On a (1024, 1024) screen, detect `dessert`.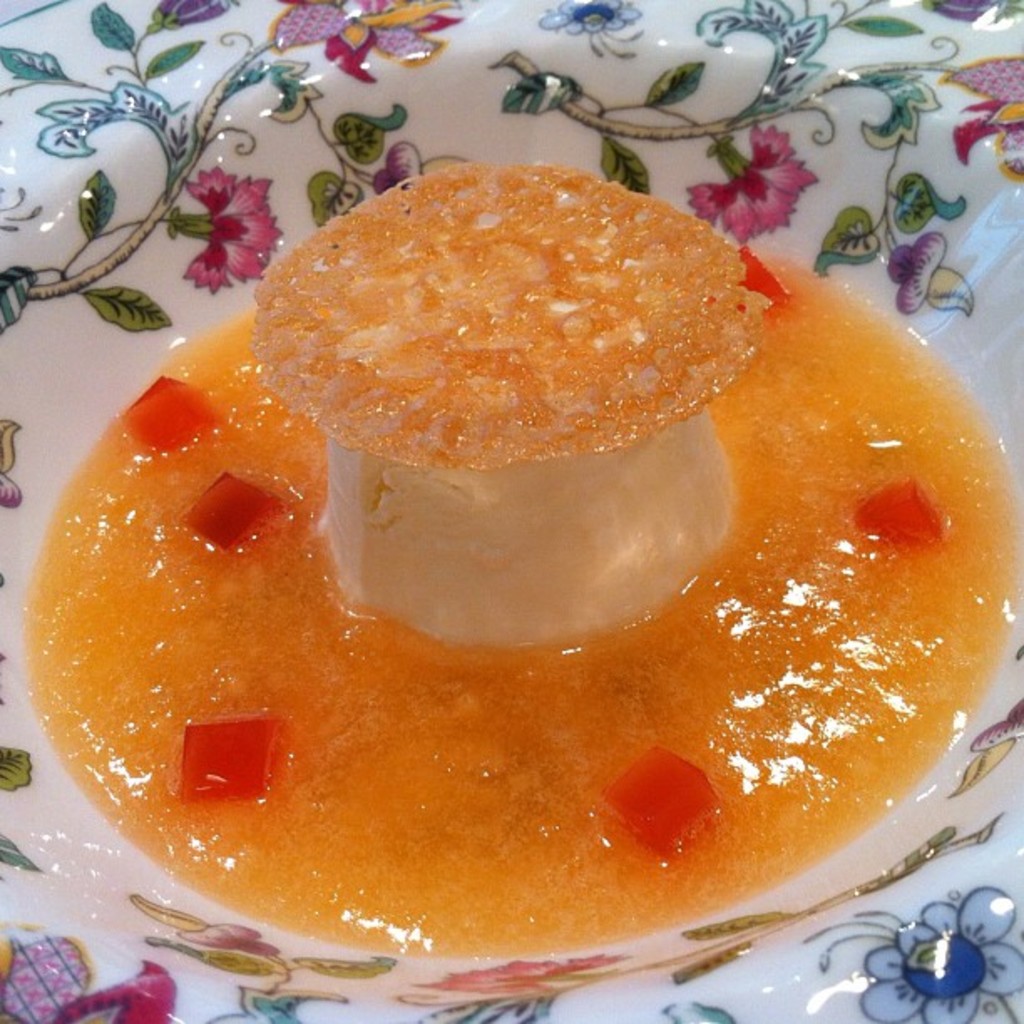
54,144,955,982.
